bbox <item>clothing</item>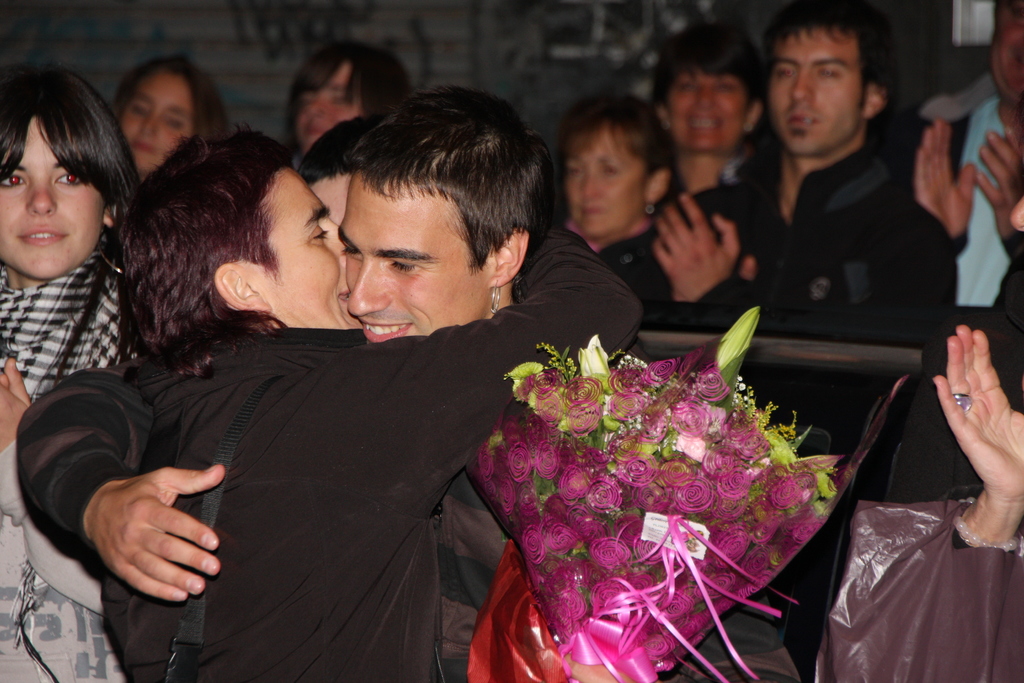
<bbox>99, 224, 641, 682</bbox>
